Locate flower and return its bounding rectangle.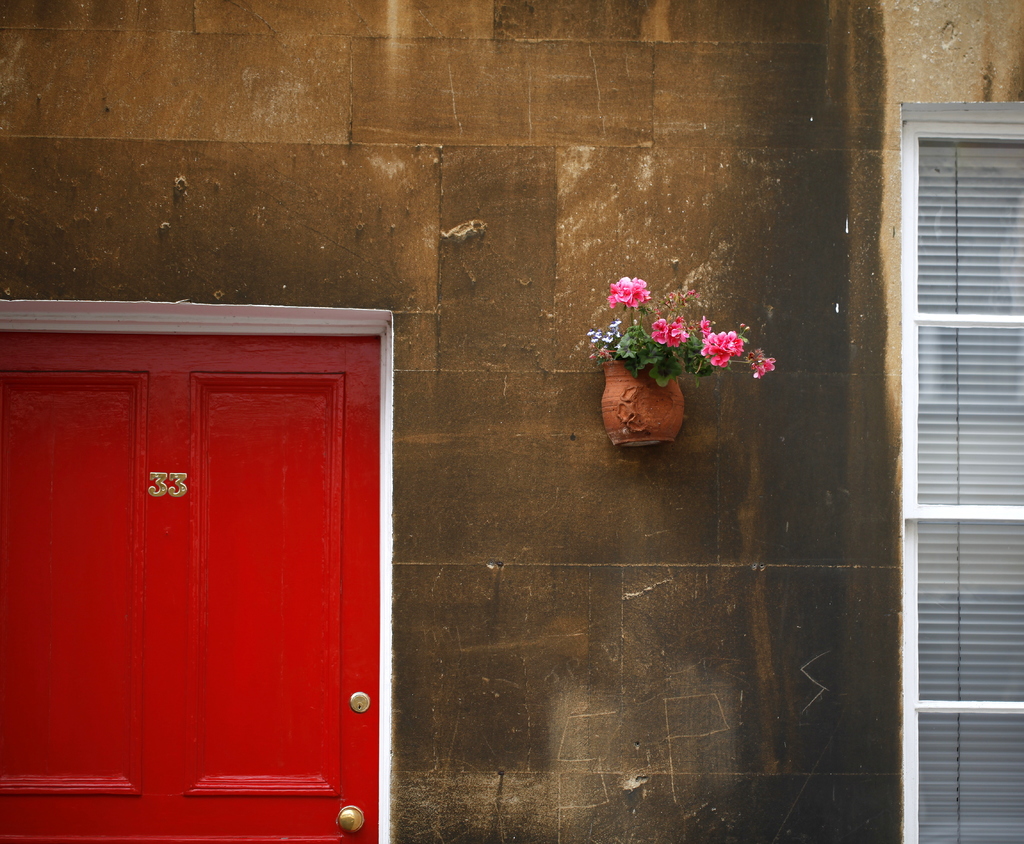
<region>607, 273, 655, 310</region>.
